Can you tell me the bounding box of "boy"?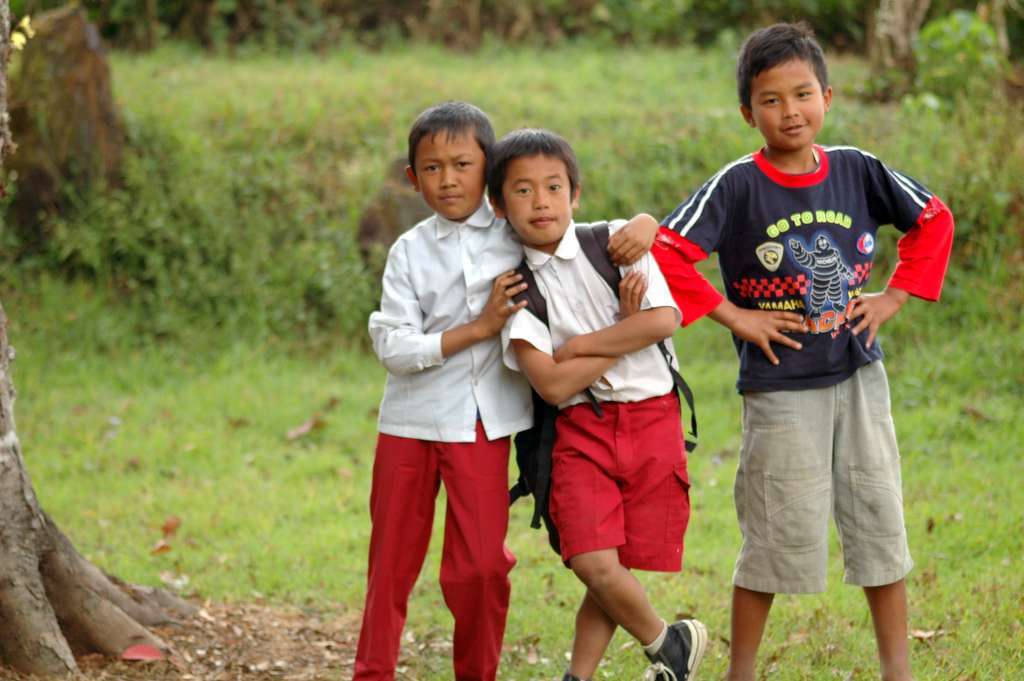
{"left": 630, "top": 16, "right": 953, "bottom": 680}.
